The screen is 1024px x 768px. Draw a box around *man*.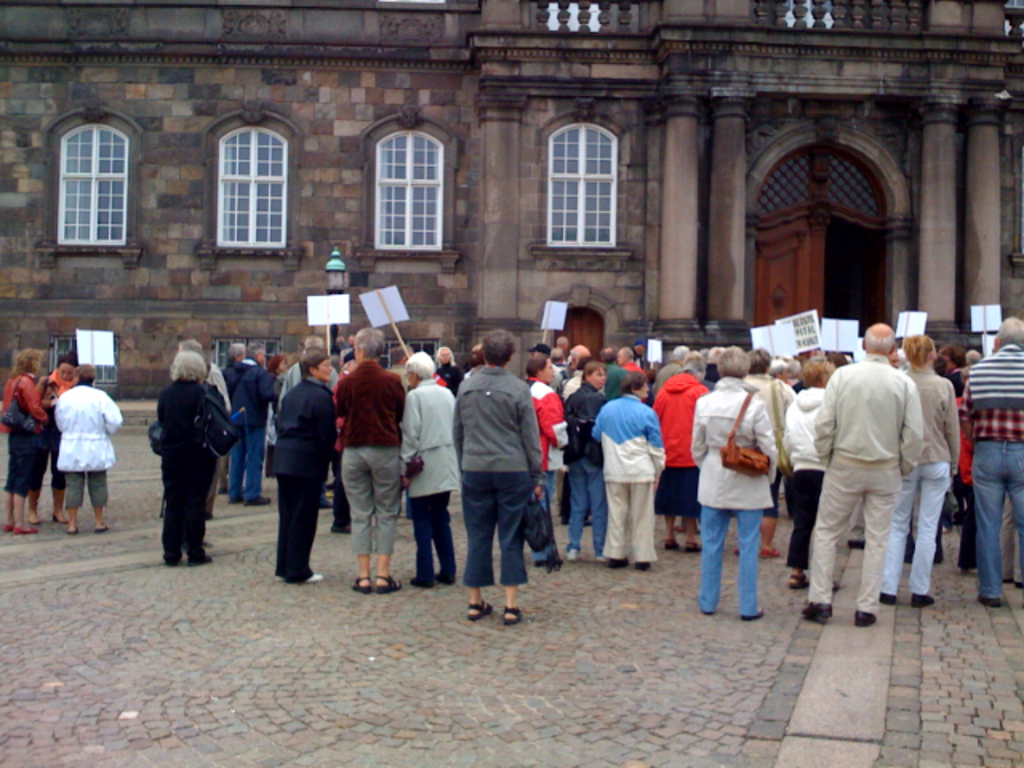
box=[226, 342, 277, 507].
